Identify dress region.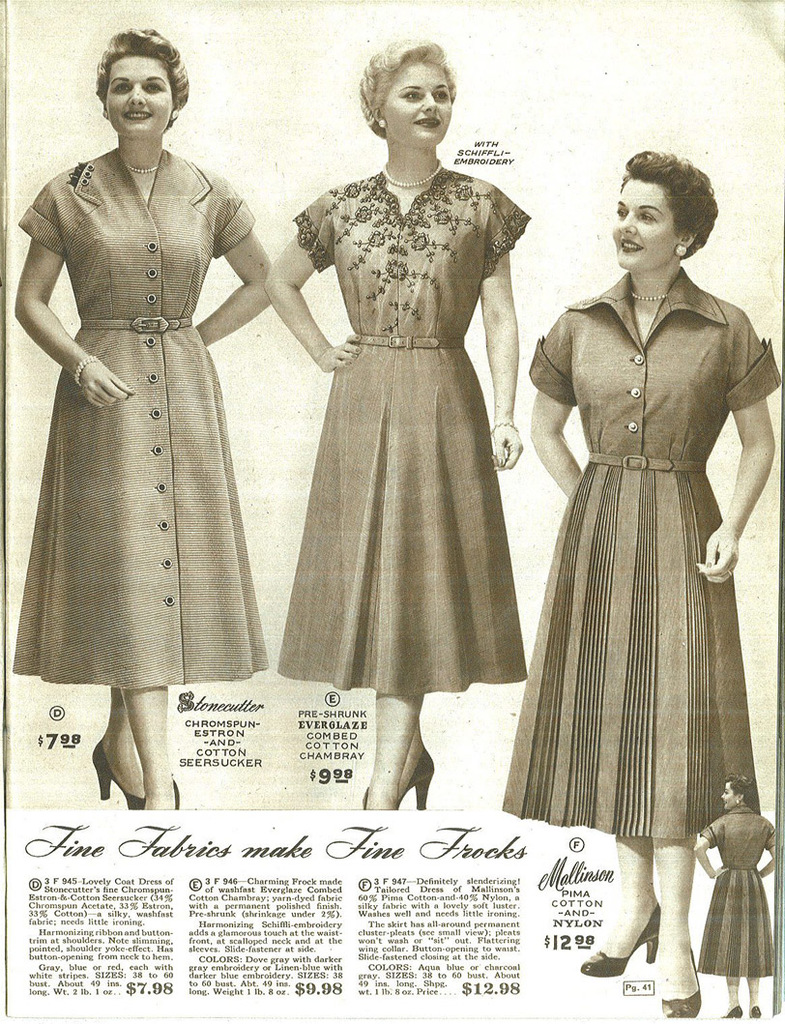
Region: [left=271, top=81, right=543, bottom=709].
